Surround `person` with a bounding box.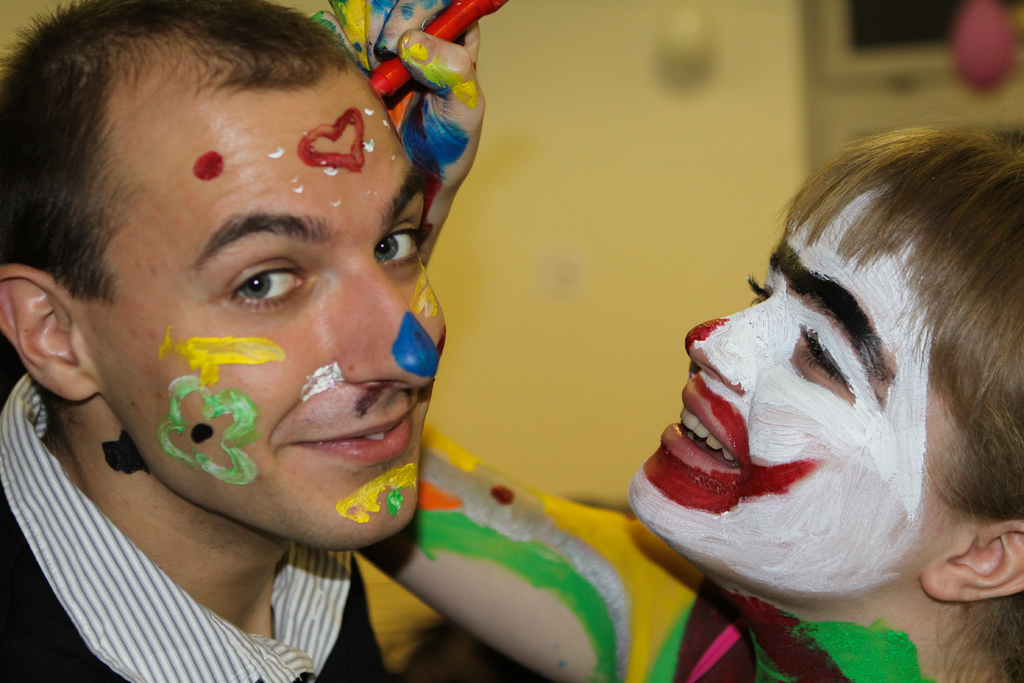
bbox=[289, 0, 1023, 682].
